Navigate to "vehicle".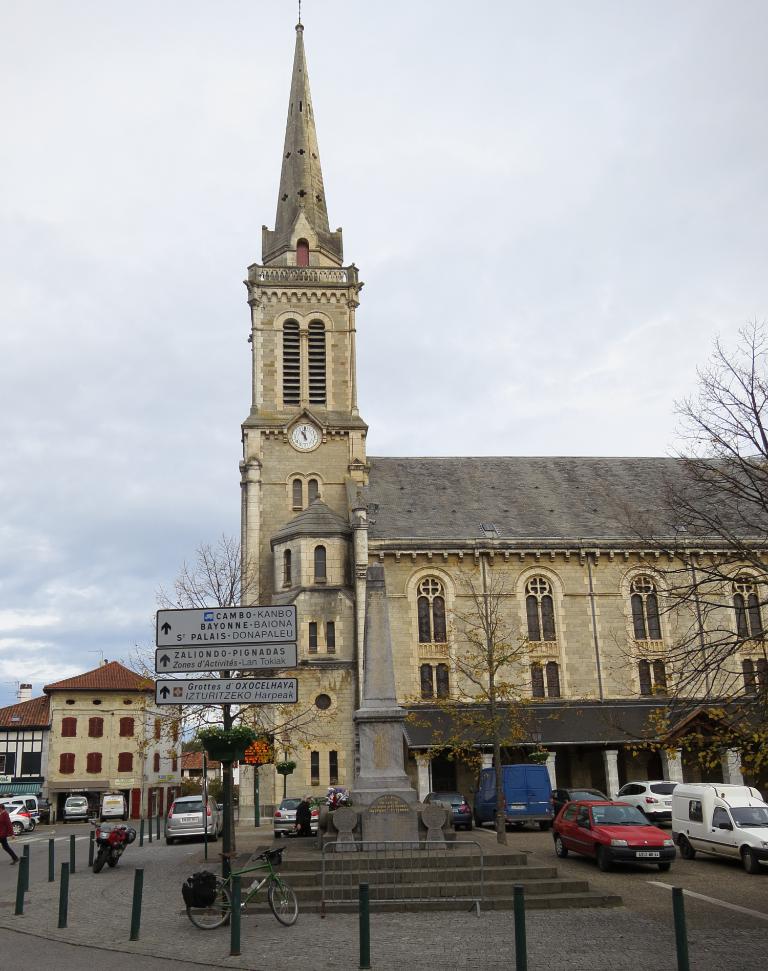
Navigation target: bbox(185, 841, 301, 929).
